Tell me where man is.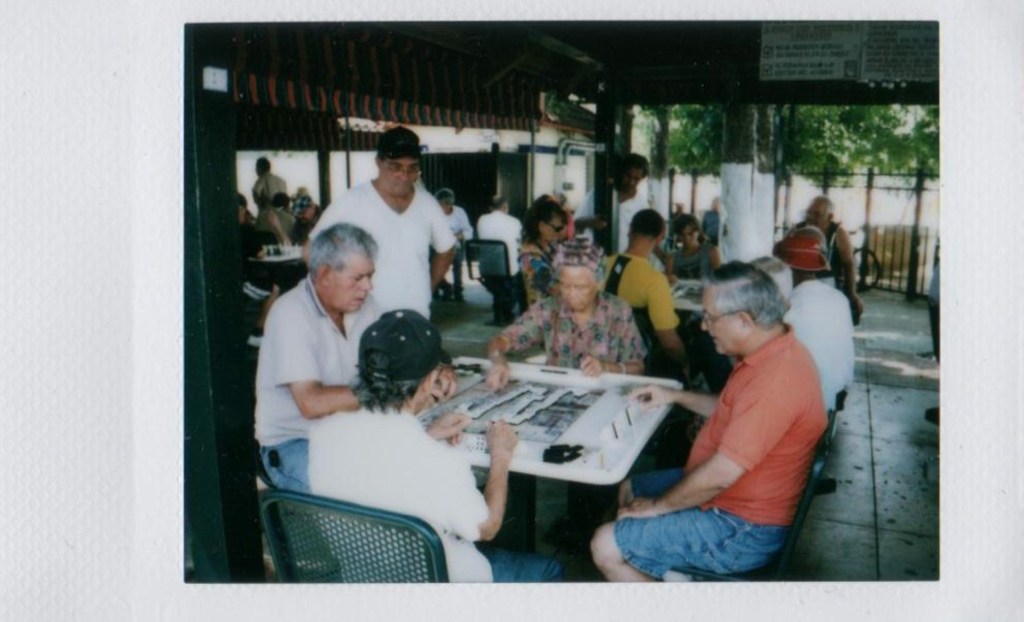
man is at [left=589, top=260, right=829, bottom=581].
